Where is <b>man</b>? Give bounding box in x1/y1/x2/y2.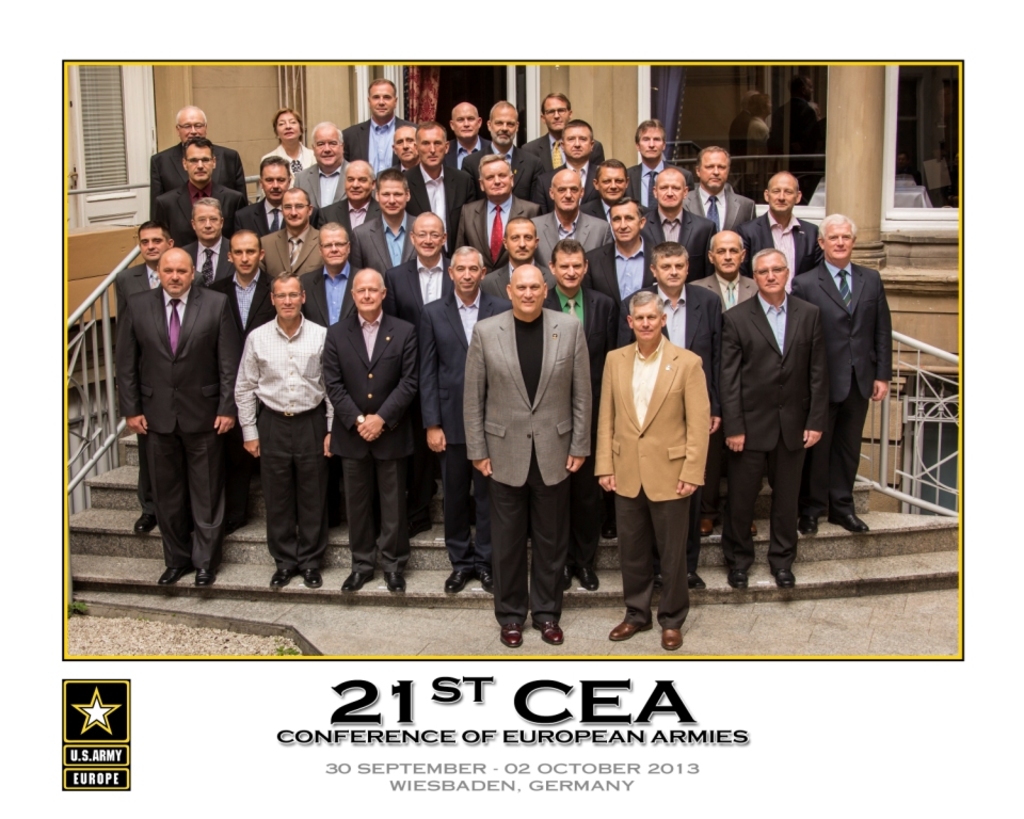
399/113/482/248.
